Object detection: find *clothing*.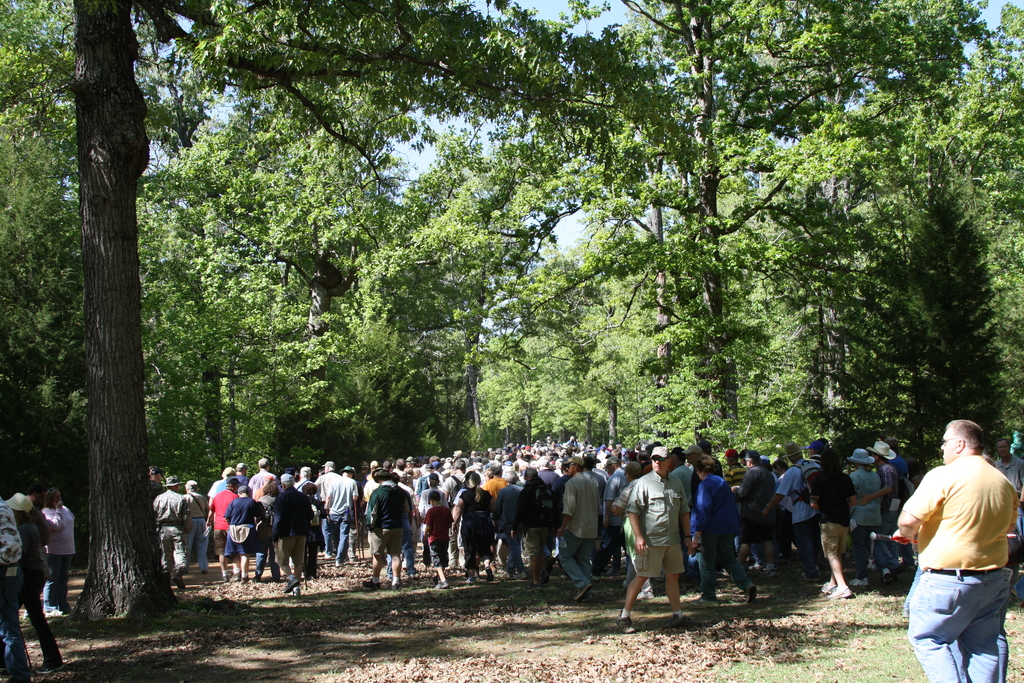
region(853, 479, 883, 582).
